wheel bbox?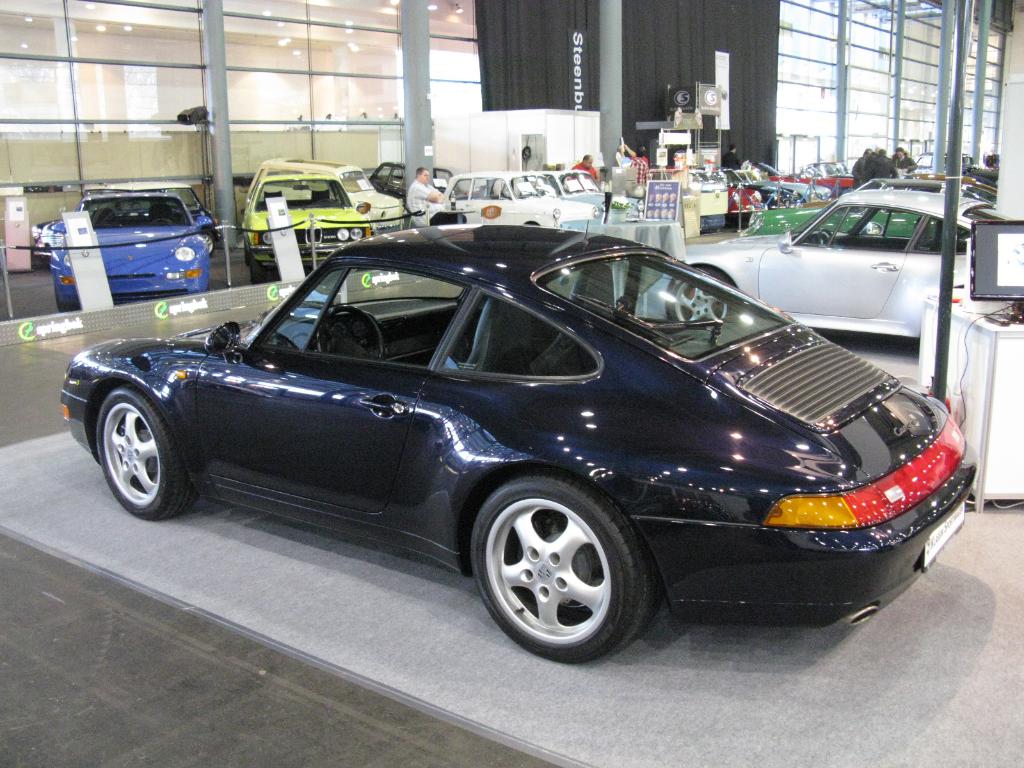
bbox(819, 225, 831, 243)
